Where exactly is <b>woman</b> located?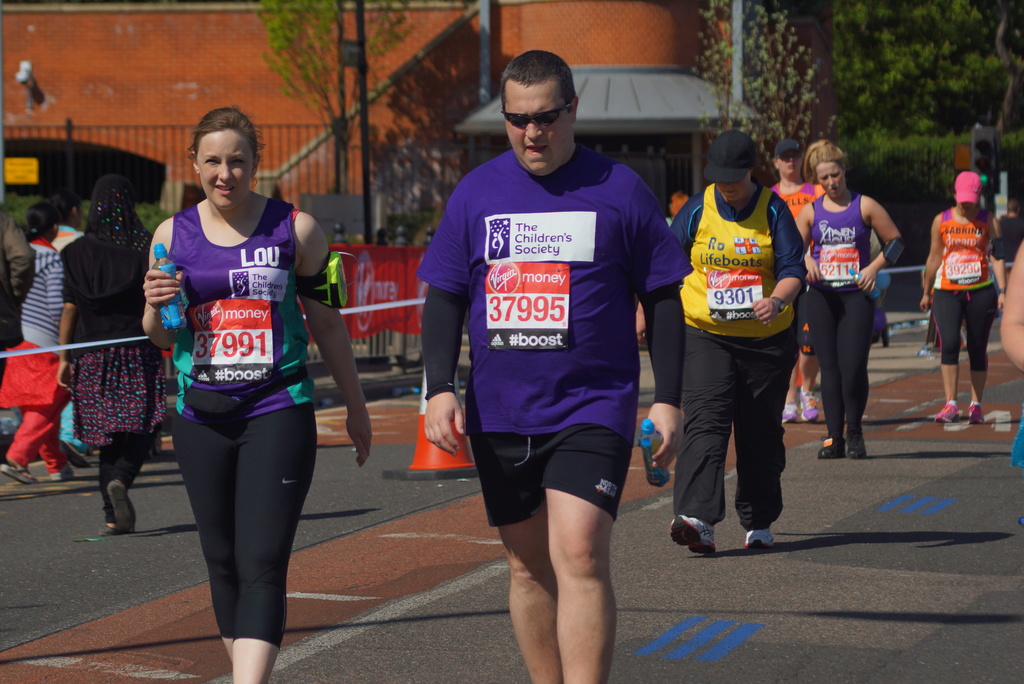
Its bounding box is detection(148, 178, 330, 683).
